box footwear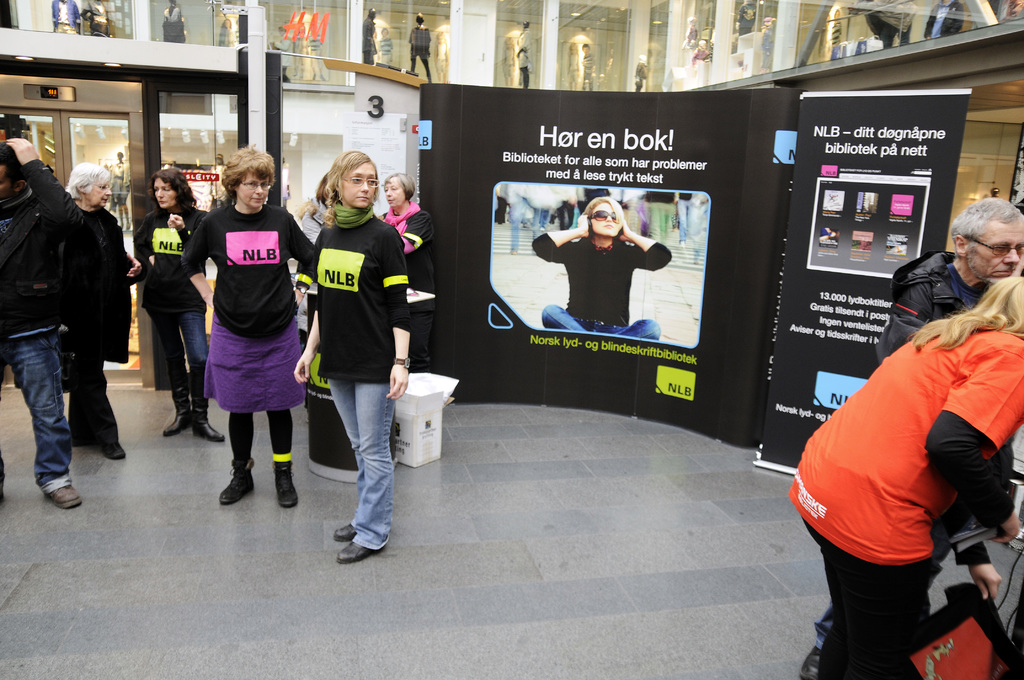
x1=164 y1=384 x2=193 y2=439
